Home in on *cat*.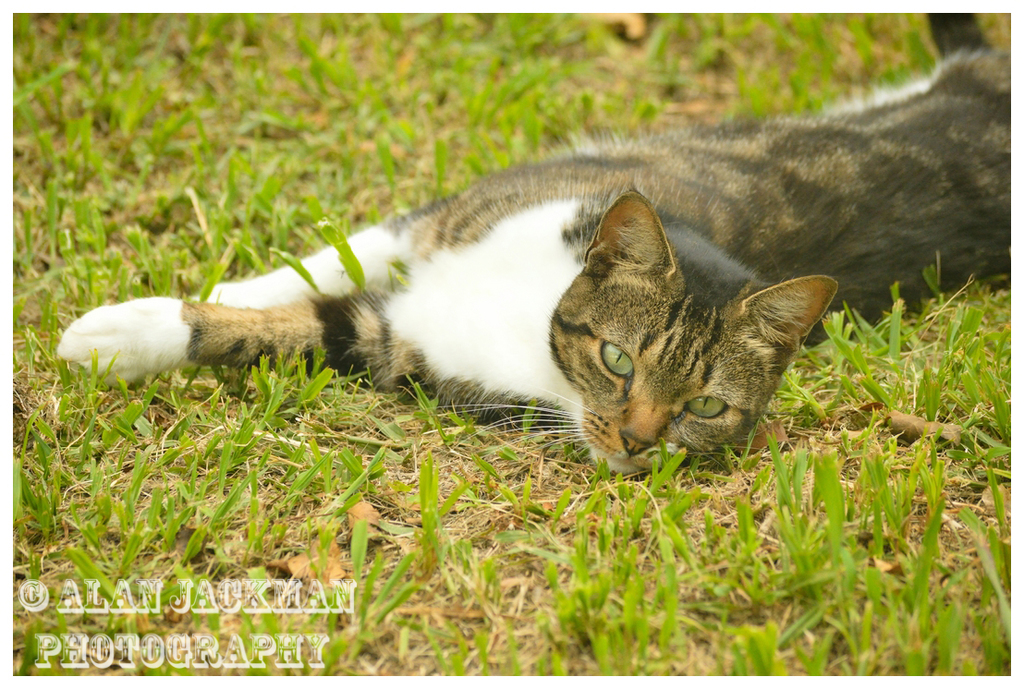
Homed in at {"x1": 55, "y1": 10, "x2": 1023, "y2": 482}.
